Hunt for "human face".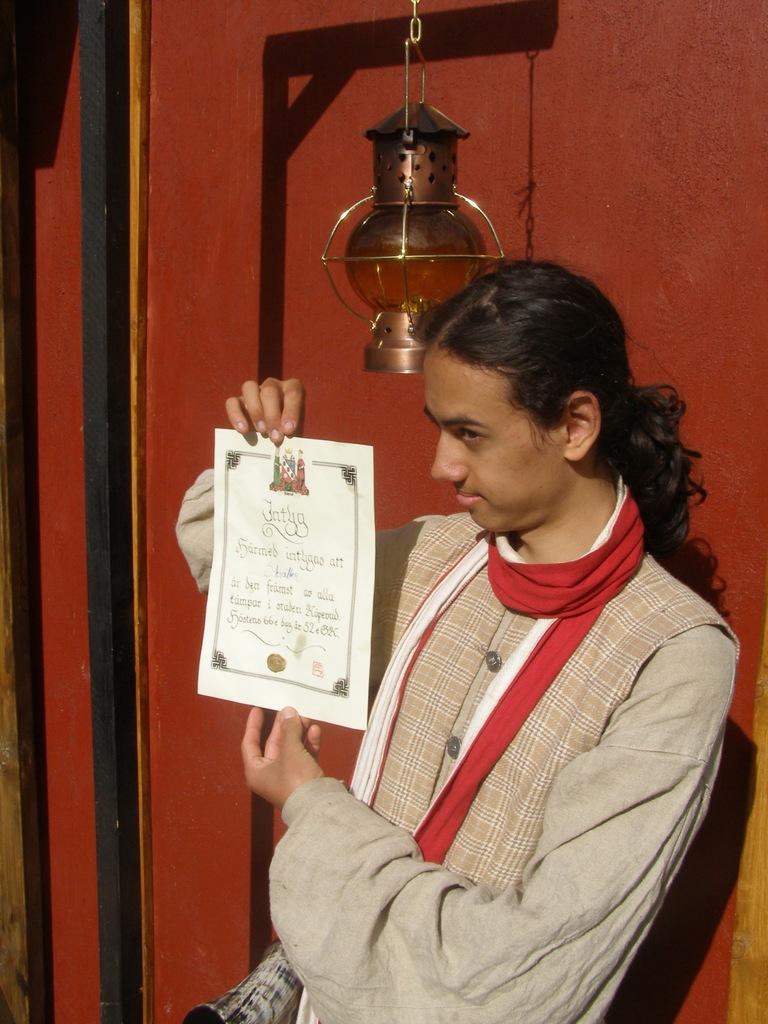
Hunted down at locate(420, 344, 567, 538).
